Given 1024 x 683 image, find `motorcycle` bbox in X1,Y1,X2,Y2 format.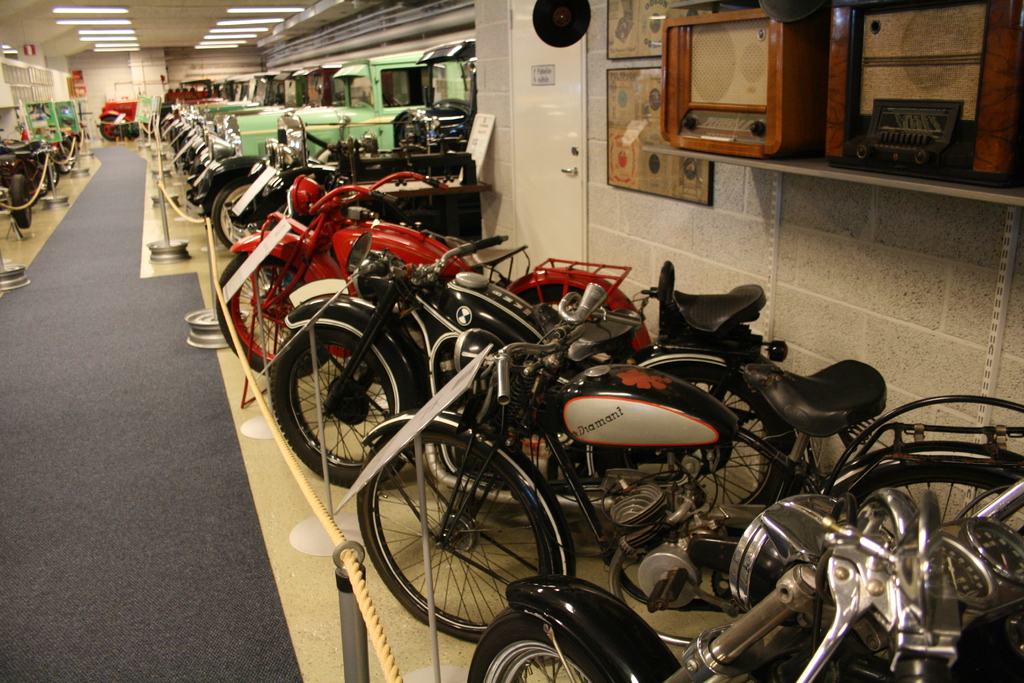
465,490,1023,682.
